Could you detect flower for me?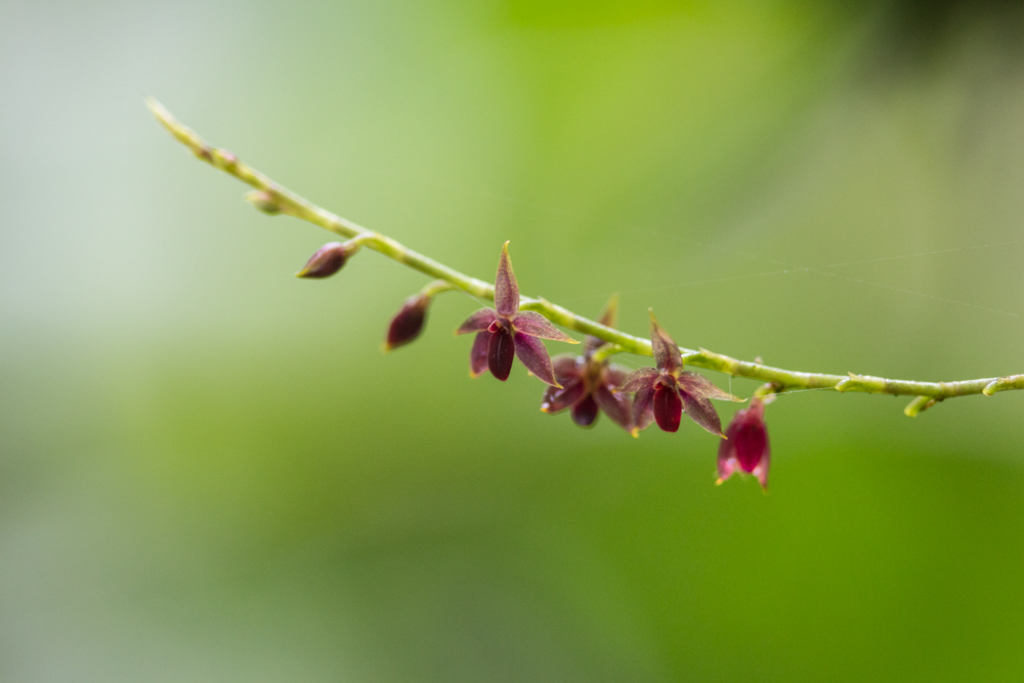
Detection result: BBox(608, 311, 732, 442).
